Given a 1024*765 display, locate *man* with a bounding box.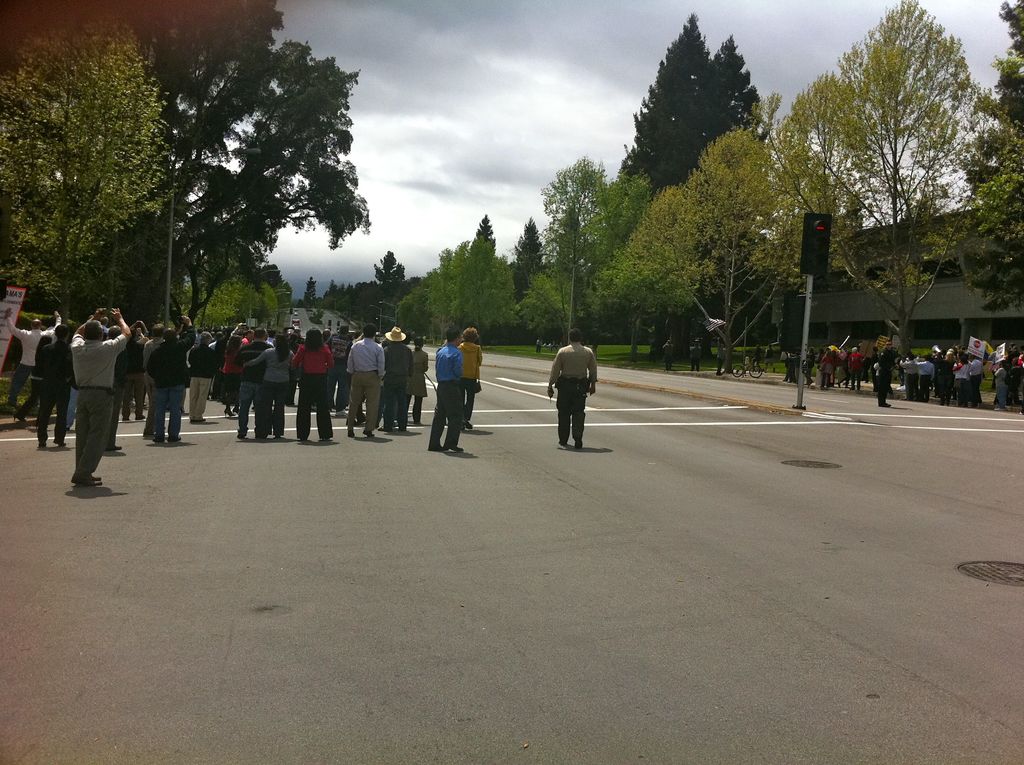
Located: (548,326,599,456).
